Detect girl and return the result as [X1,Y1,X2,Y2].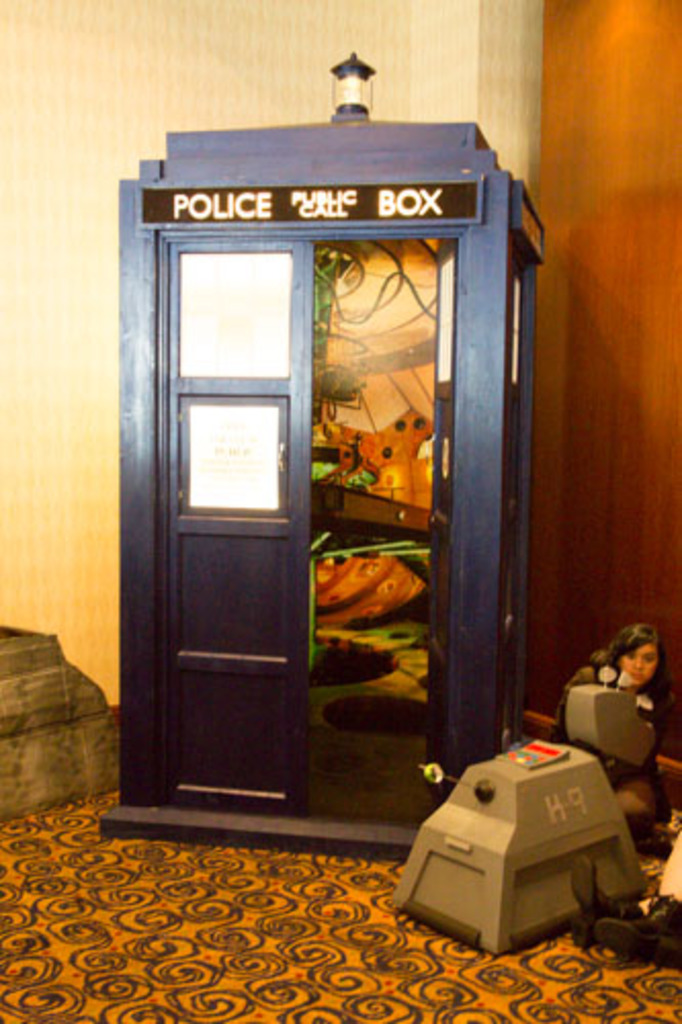
[543,618,674,831].
